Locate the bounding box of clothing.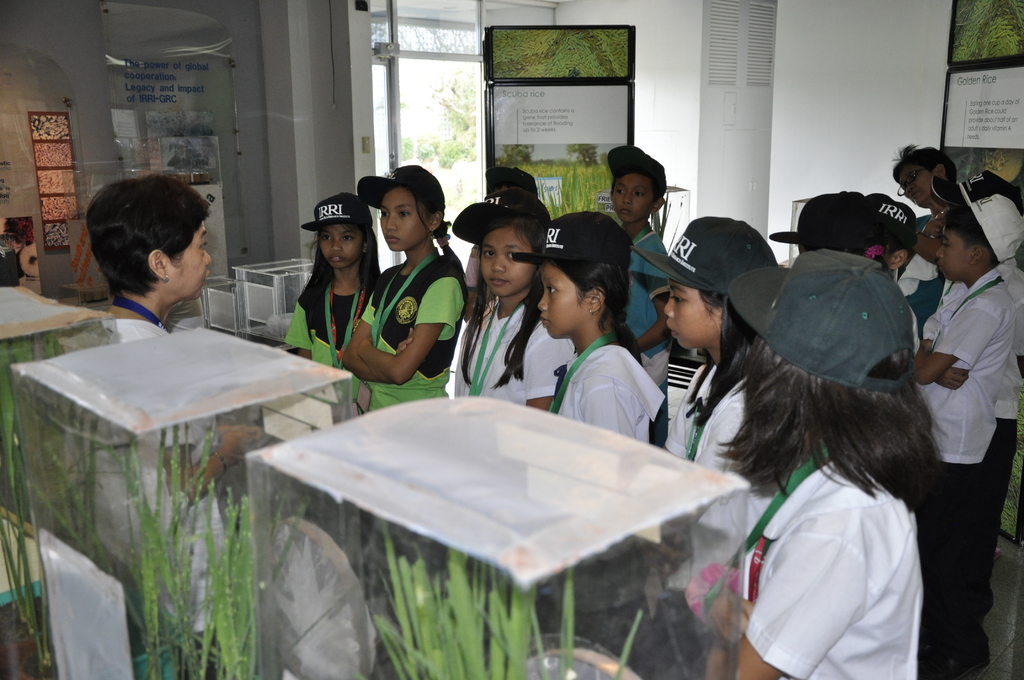
Bounding box: bbox=[902, 294, 918, 355].
